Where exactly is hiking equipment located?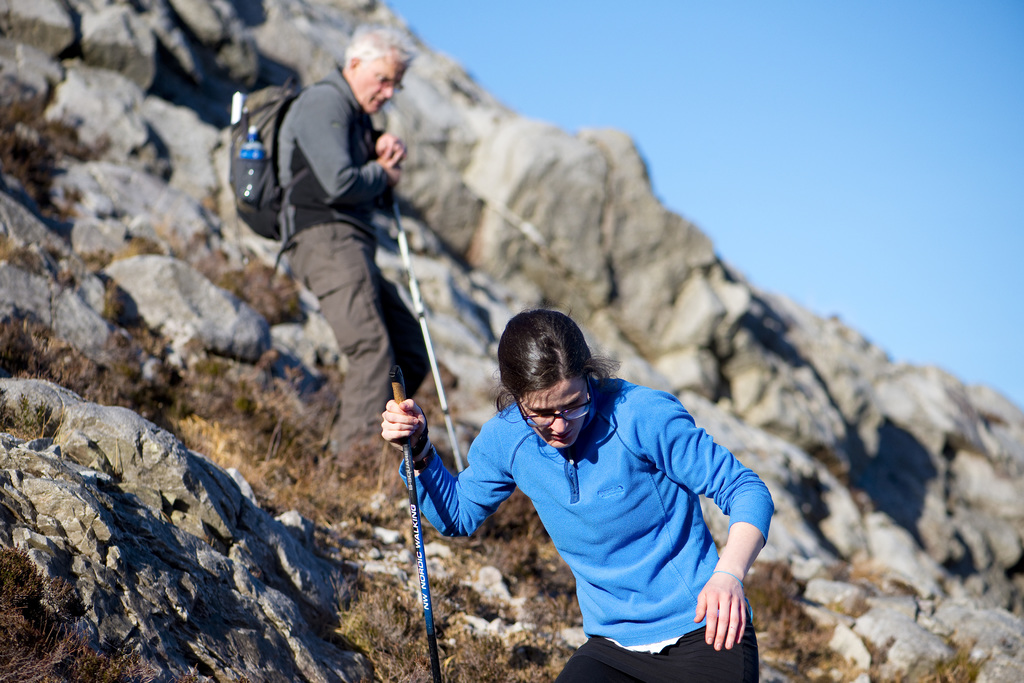
Its bounding box is 227,87,359,266.
